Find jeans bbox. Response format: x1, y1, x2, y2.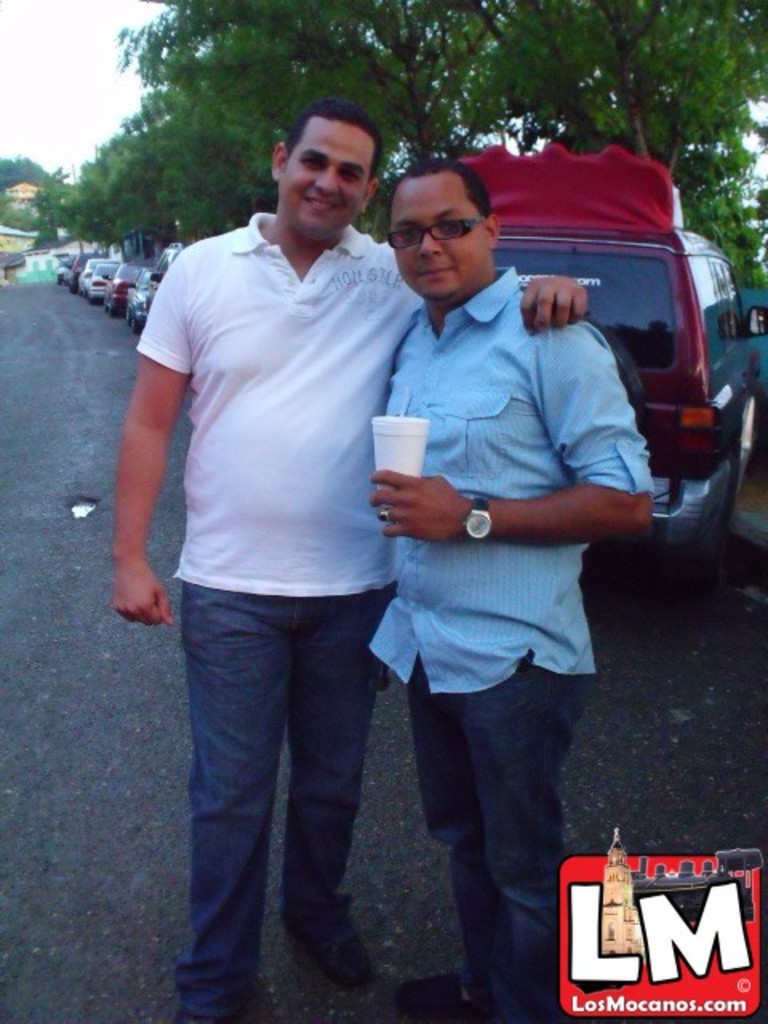
152, 568, 408, 1002.
